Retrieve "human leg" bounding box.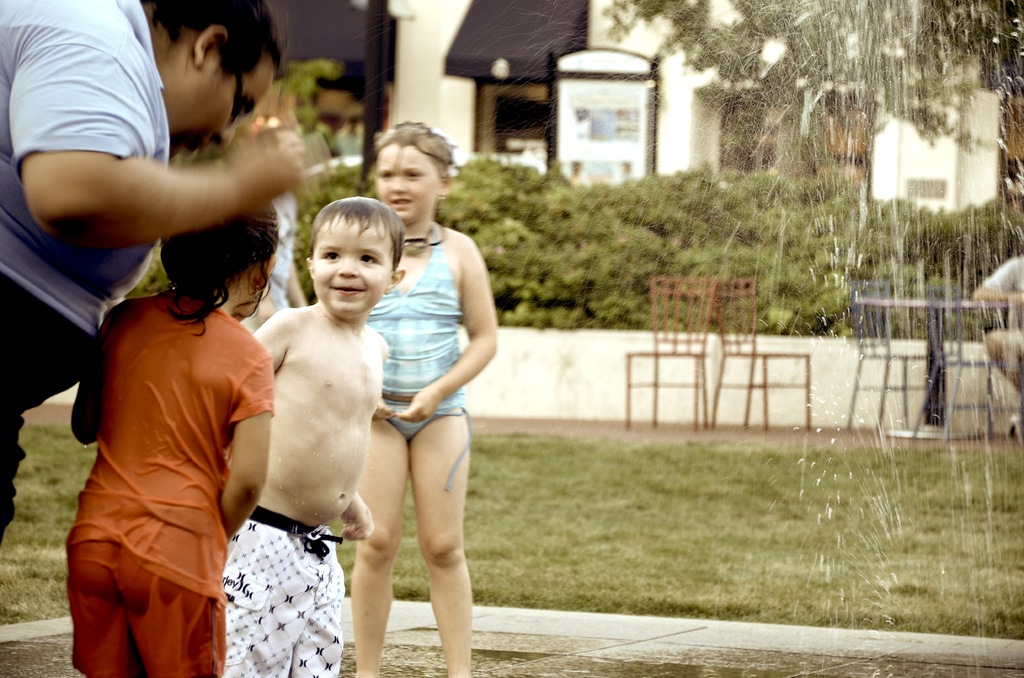
Bounding box: select_region(111, 546, 227, 677).
